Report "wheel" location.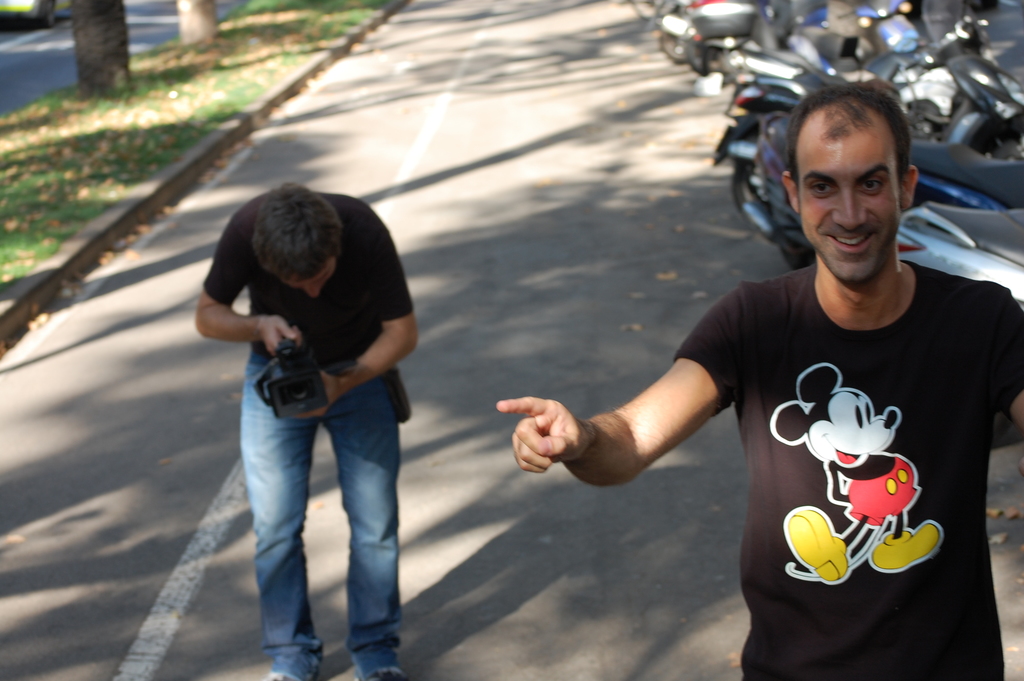
Report: box=[692, 38, 740, 90].
